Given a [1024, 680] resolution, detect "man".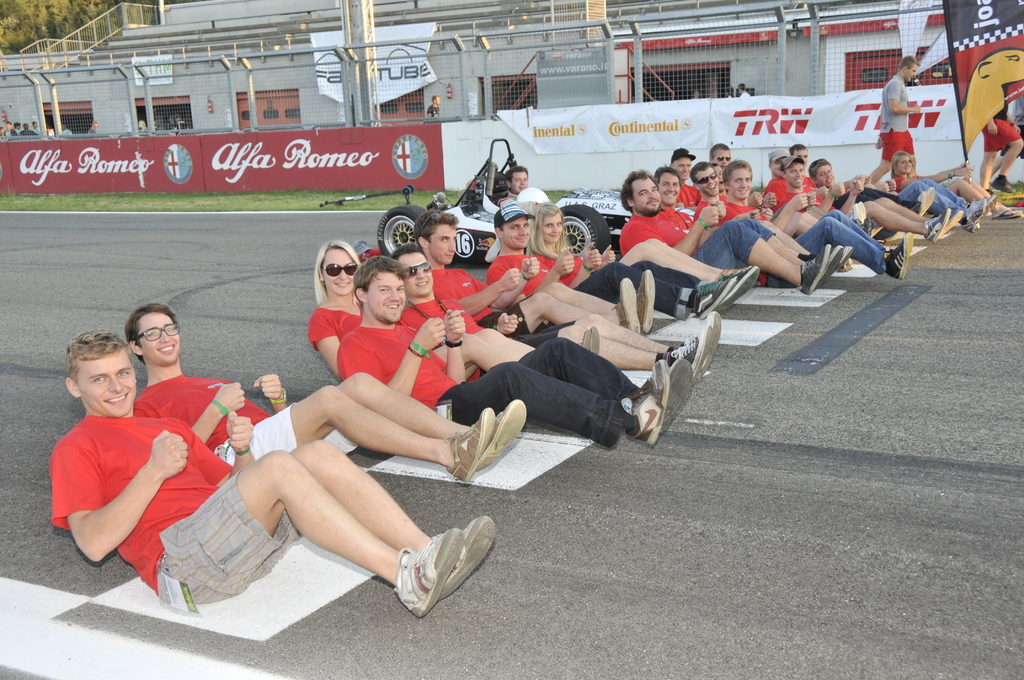
412:209:722:380.
